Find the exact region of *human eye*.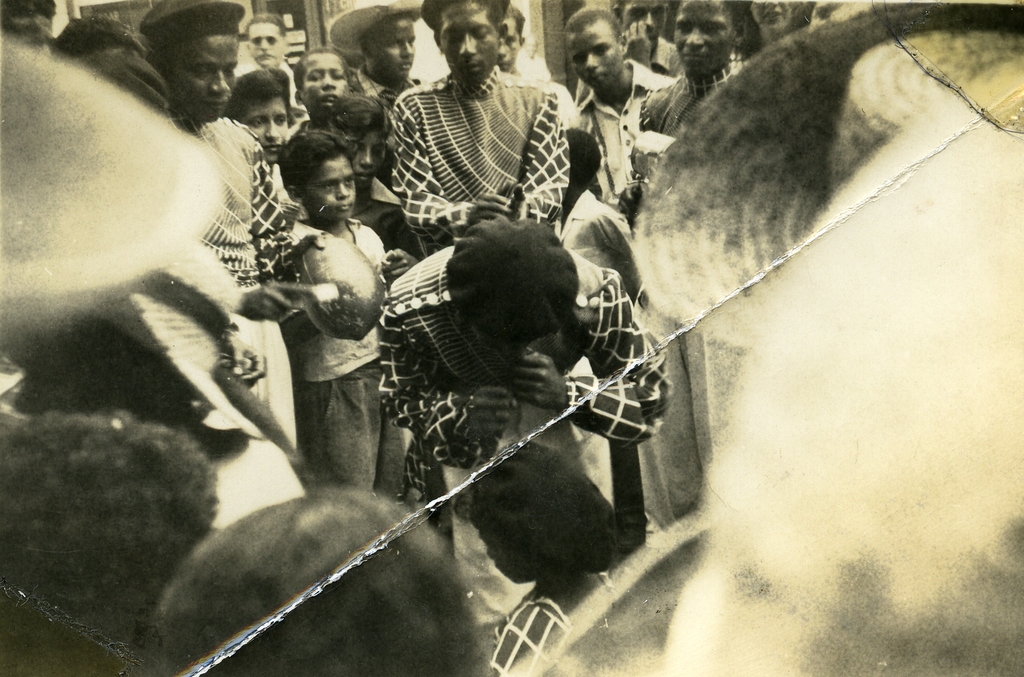
Exact region: [275, 117, 286, 125].
